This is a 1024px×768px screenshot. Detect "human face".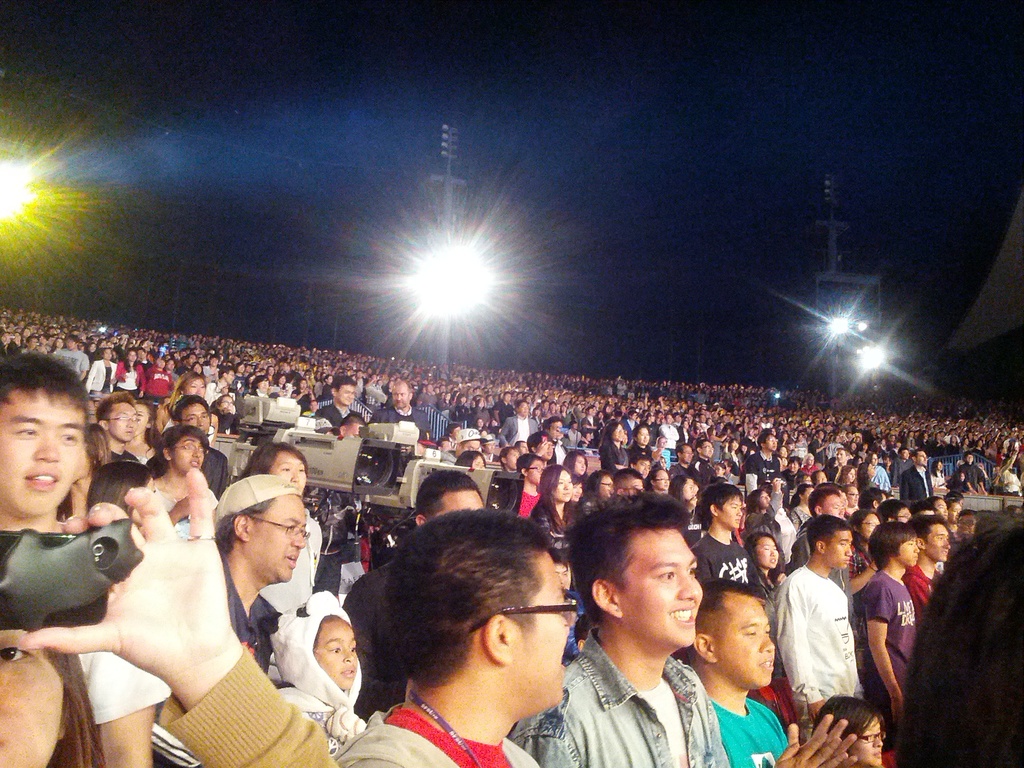
[x1=835, y1=450, x2=848, y2=463].
